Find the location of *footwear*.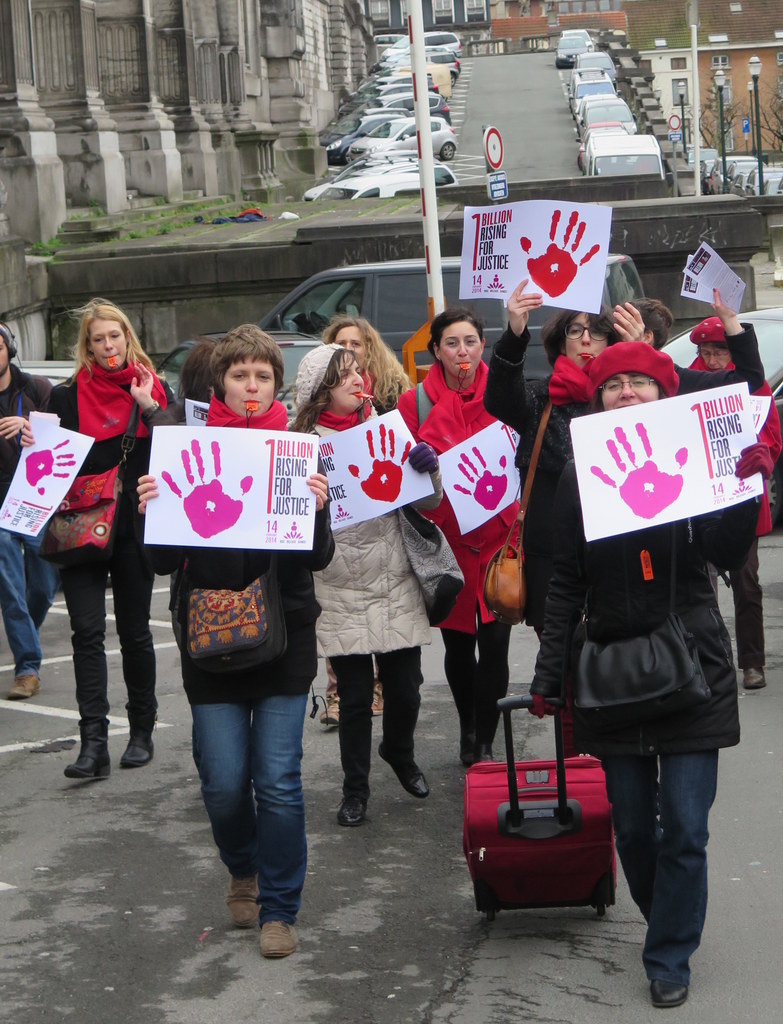
Location: Rect(337, 783, 371, 829).
